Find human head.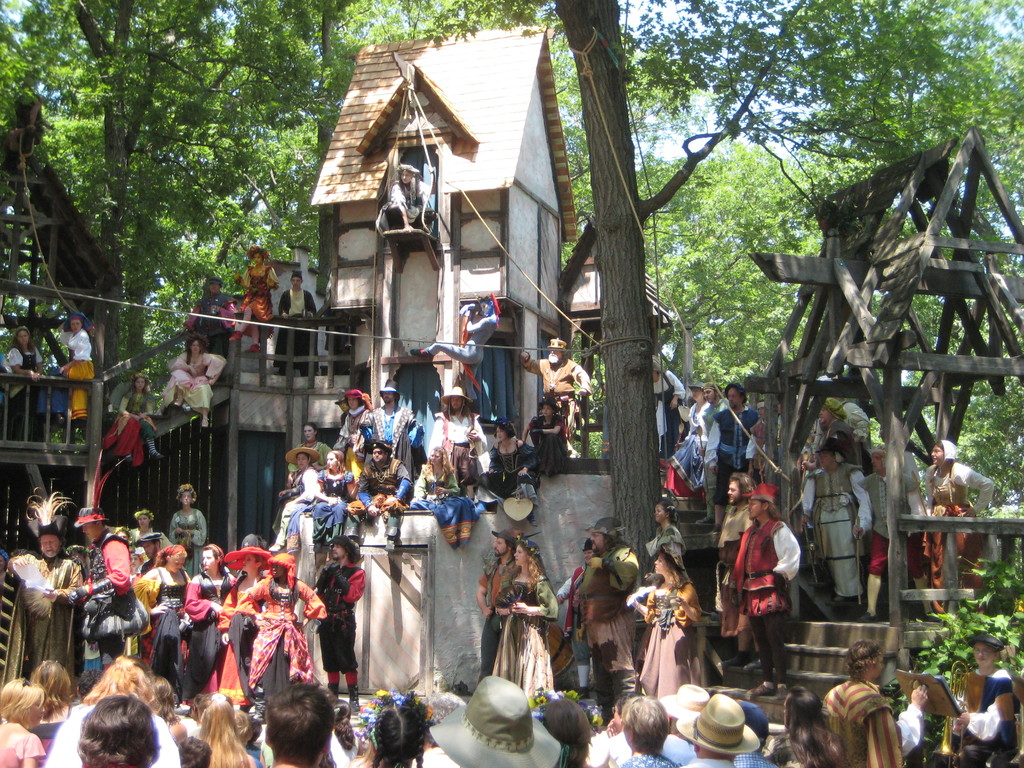
15,326,33,345.
